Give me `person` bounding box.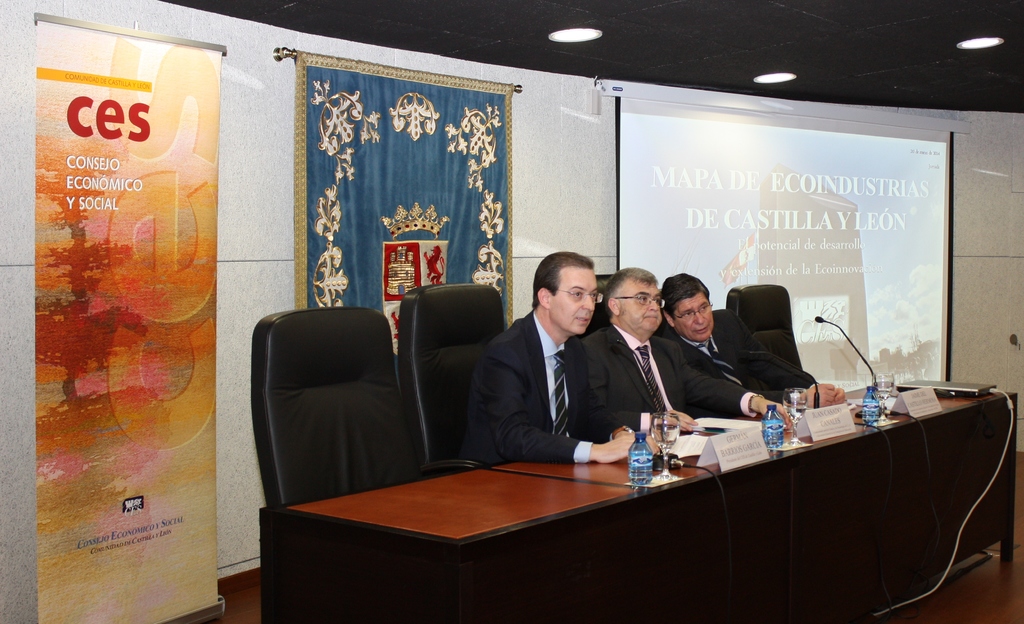
[467,252,689,468].
